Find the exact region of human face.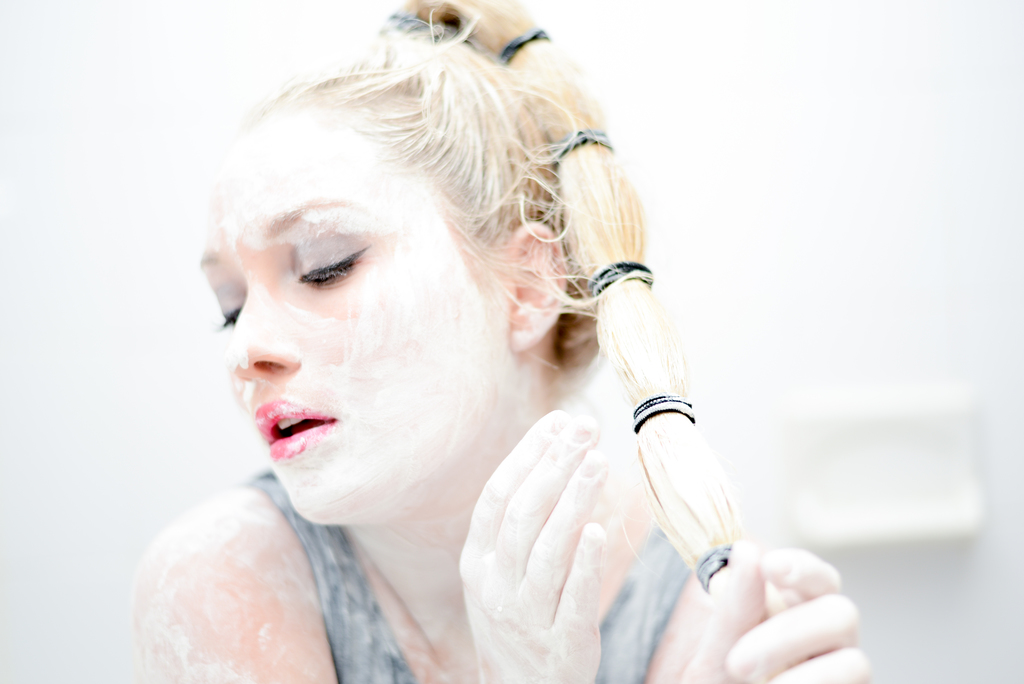
Exact region: <bbox>204, 107, 503, 521</bbox>.
